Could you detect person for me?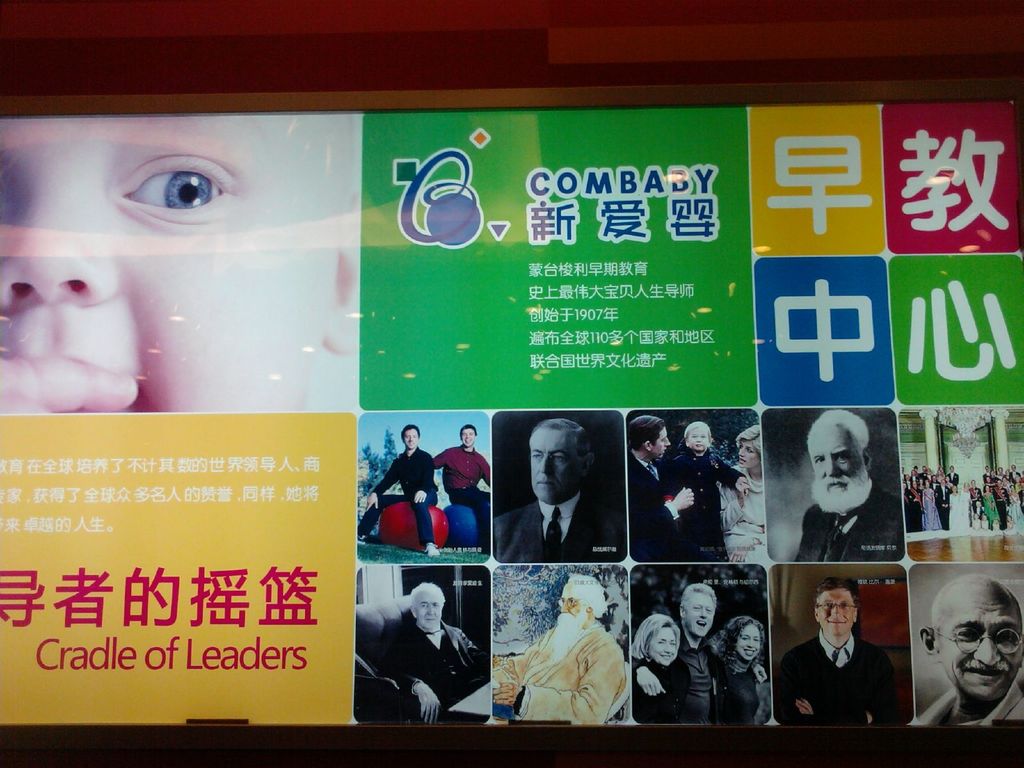
Detection result: [left=660, top=417, right=748, bottom=550].
